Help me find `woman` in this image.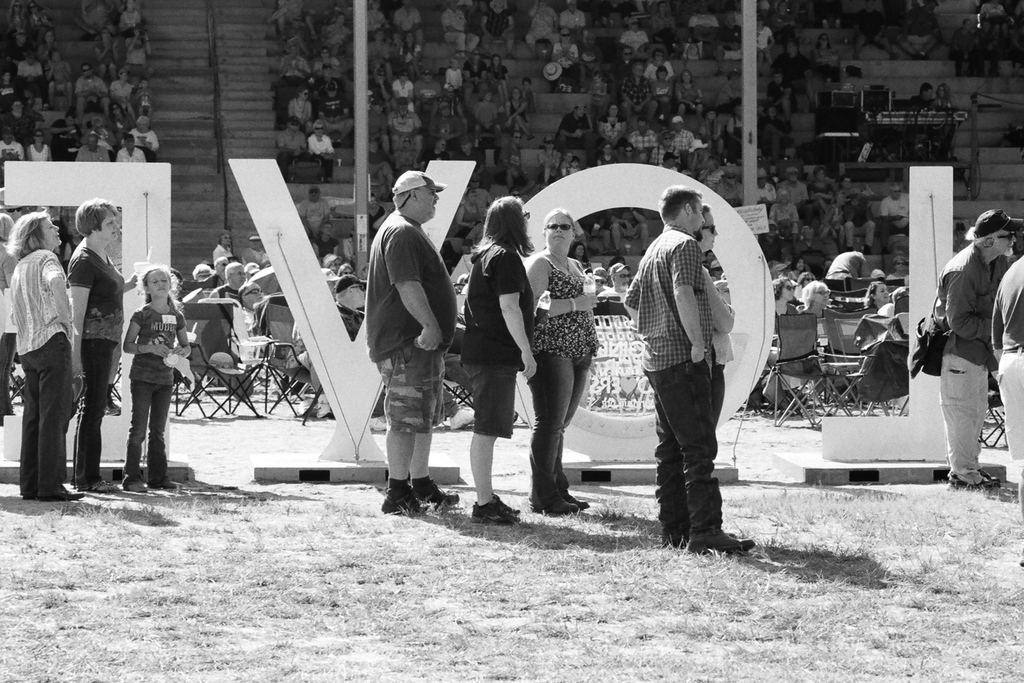
Found it: [left=458, top=192, right=541, bottom=527].
